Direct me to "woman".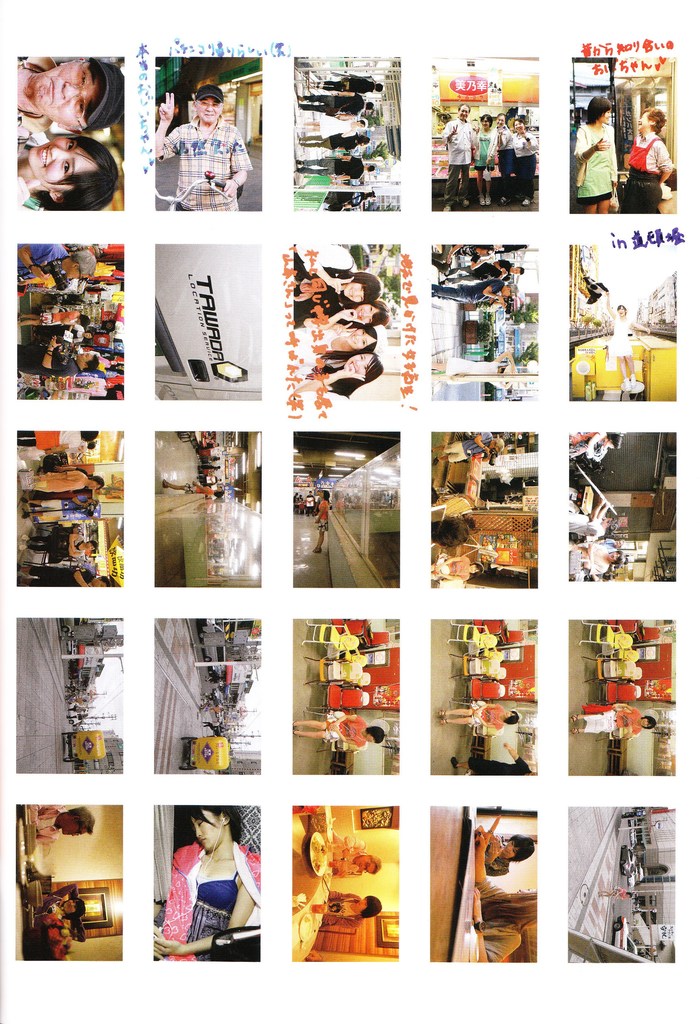
Direction: 291/288/389/329.
